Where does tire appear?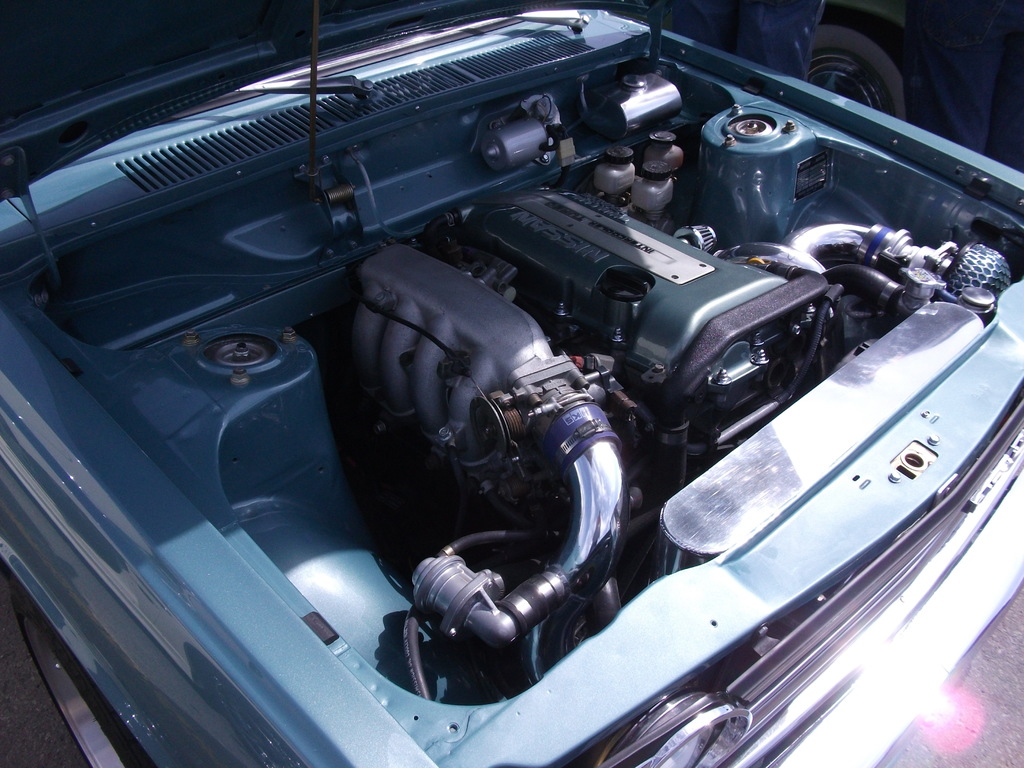
Appears at l=2, t=563, r=158, b=767.
